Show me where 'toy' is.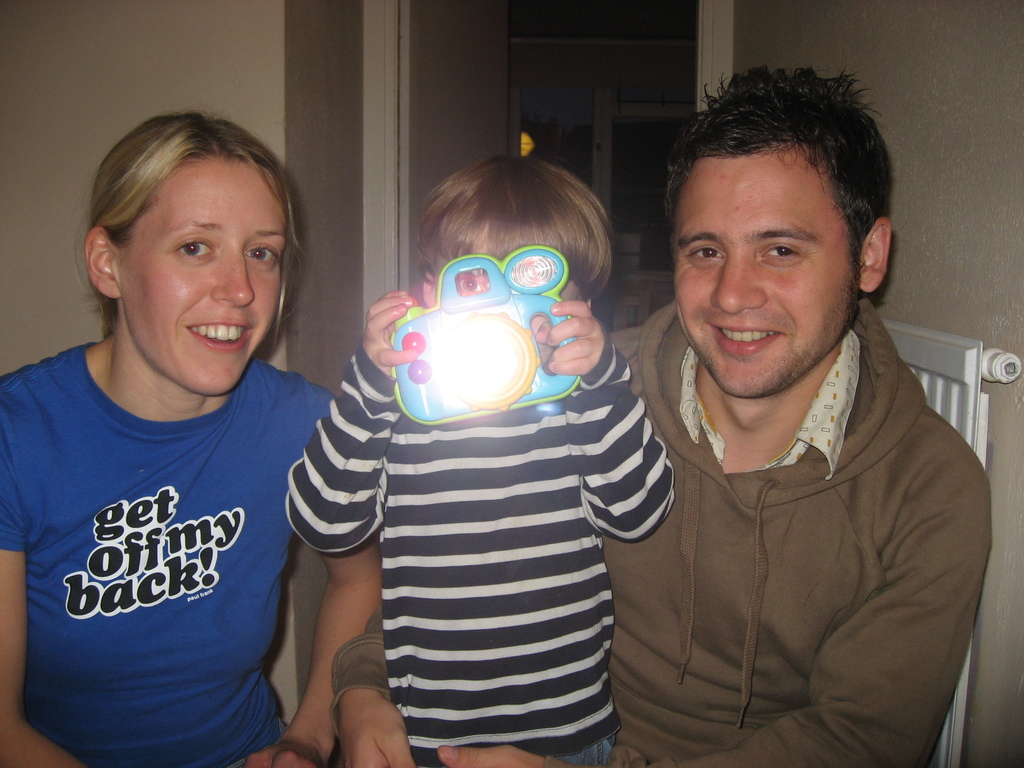
'toy' is at pyautogui.locateOnScreen(383, 236, 590, 438).
